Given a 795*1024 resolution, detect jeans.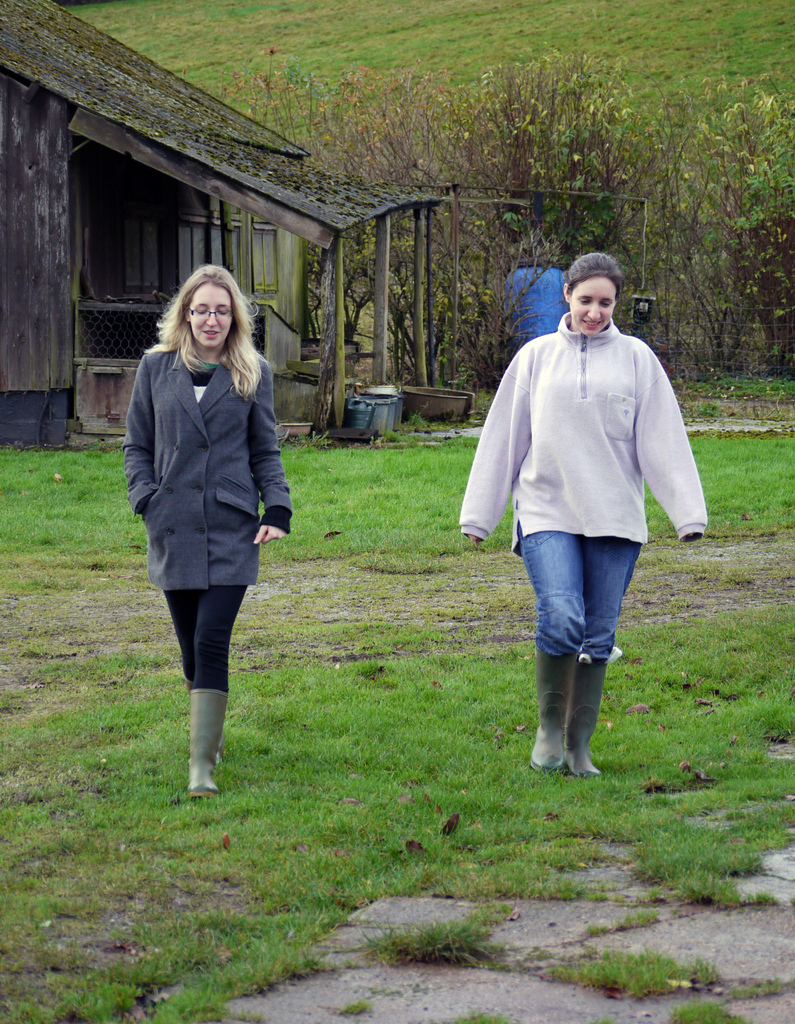
pyautogui.locateOnScreen(513, 525, 650, 662).
